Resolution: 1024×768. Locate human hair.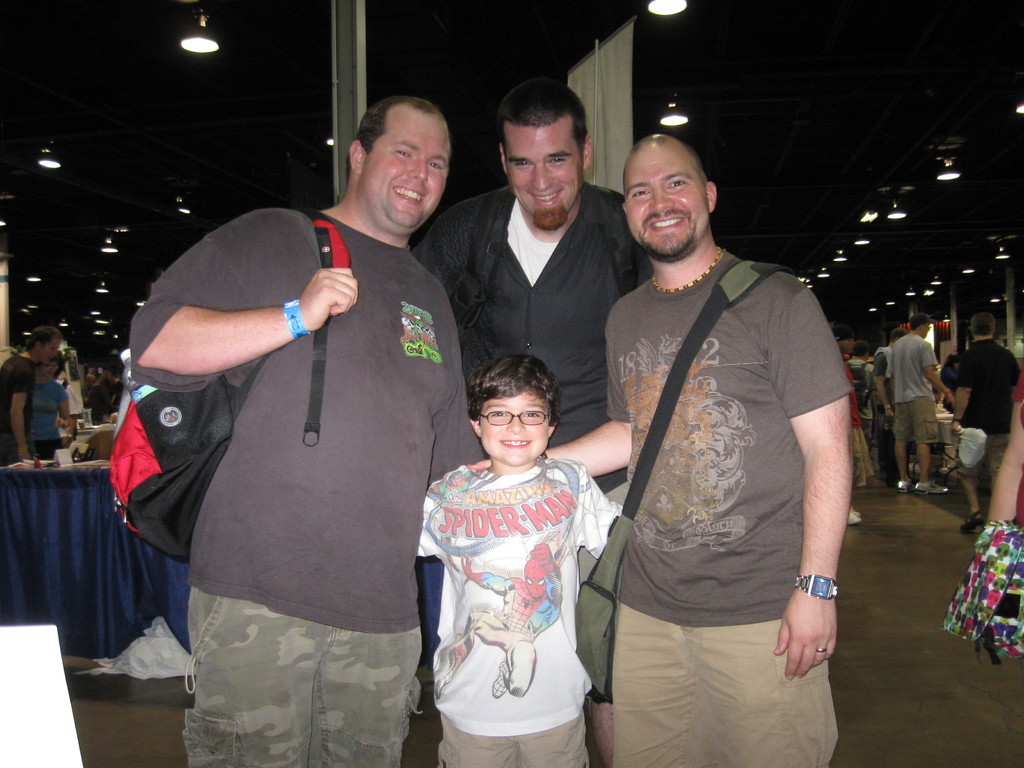
crop(24, 325, 61, 355).
